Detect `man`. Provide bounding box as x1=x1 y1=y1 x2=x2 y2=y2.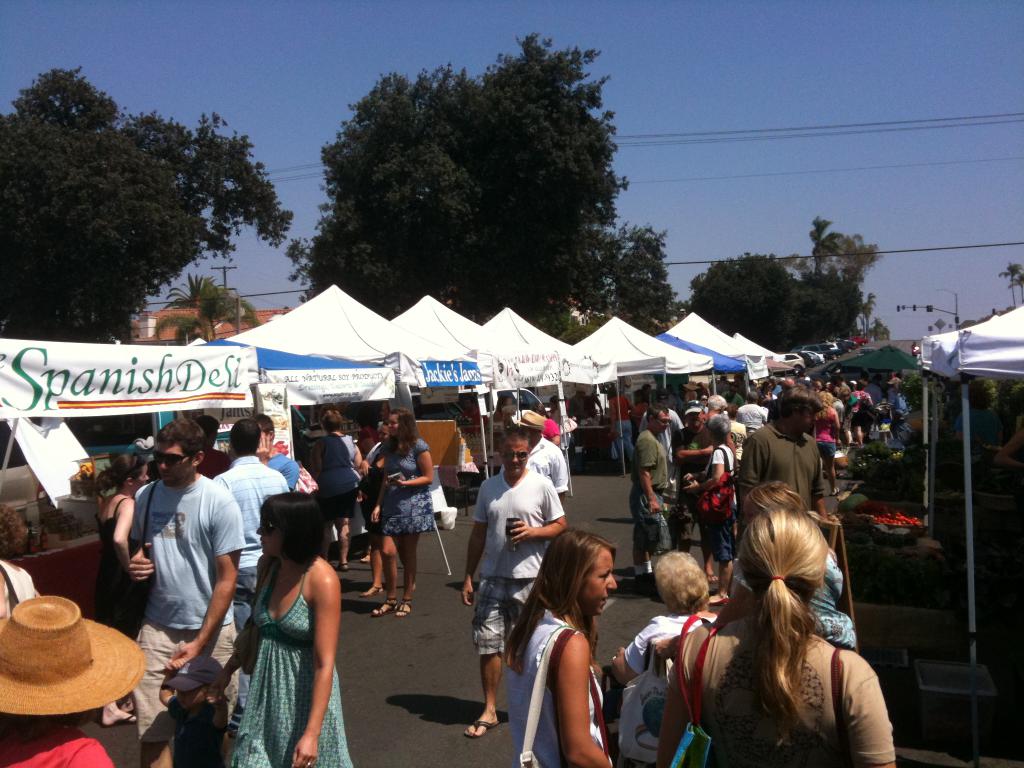
x1=210 y1=418 x2=291 y2=737.
